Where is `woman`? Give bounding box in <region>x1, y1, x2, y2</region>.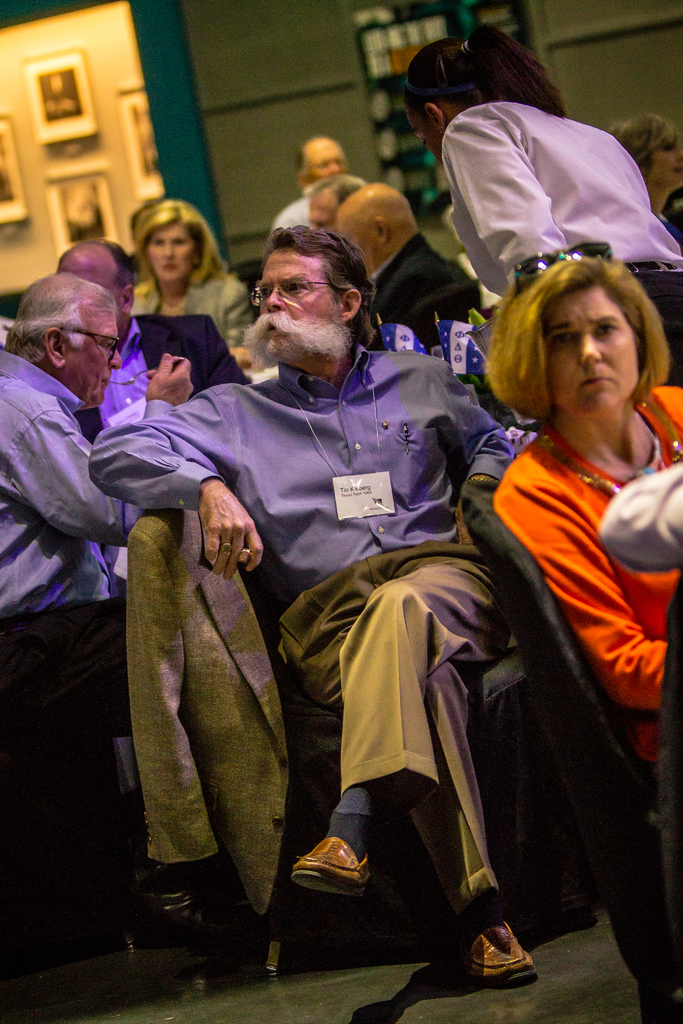
<region>388, 56, 657, 367</region>.
